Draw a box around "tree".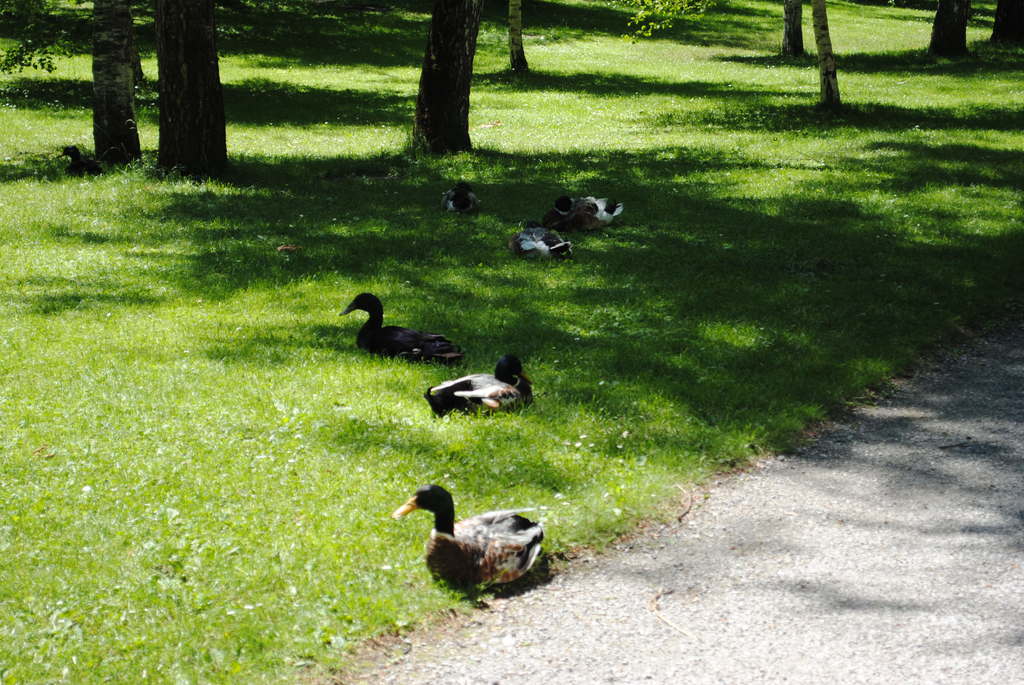
[x1=972, y1=0, x2=1023, y2=72].
